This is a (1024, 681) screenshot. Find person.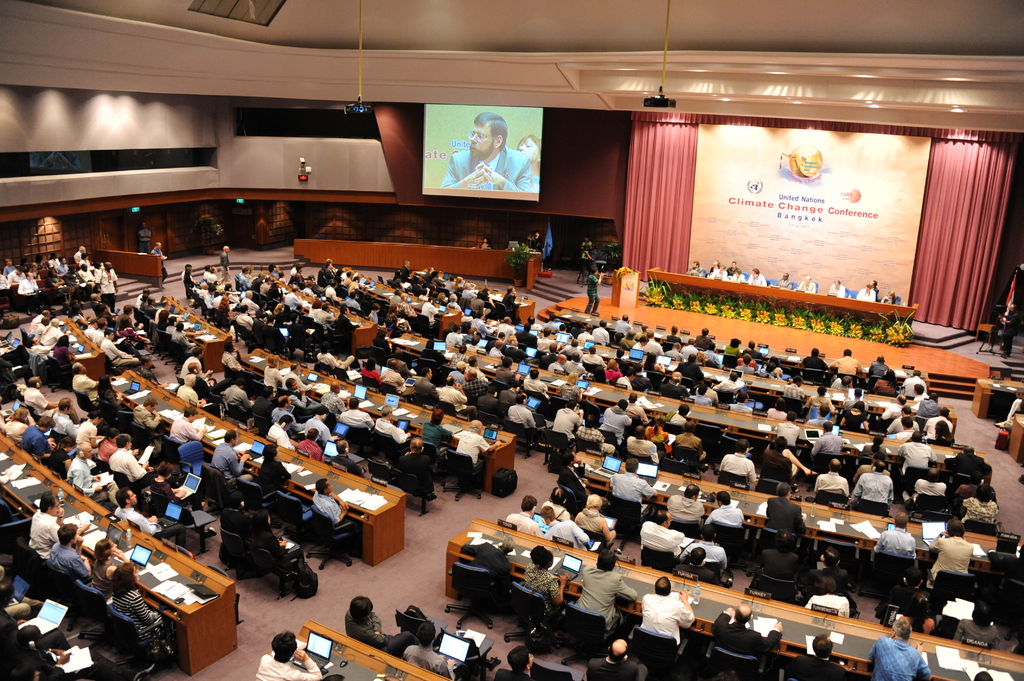
Bounding box: [259,441,296,502].
